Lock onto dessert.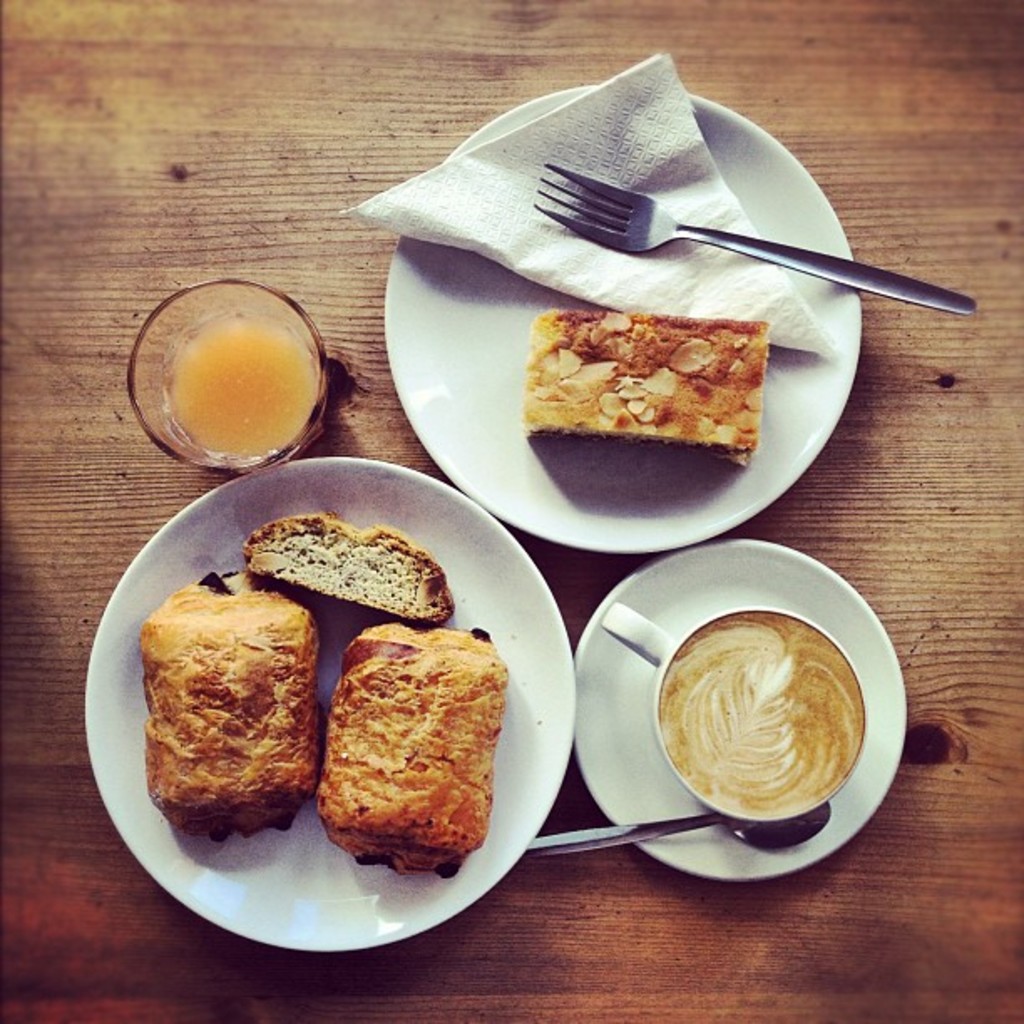
Locked: x1=228, y1=509, x2=457, y2=627.
